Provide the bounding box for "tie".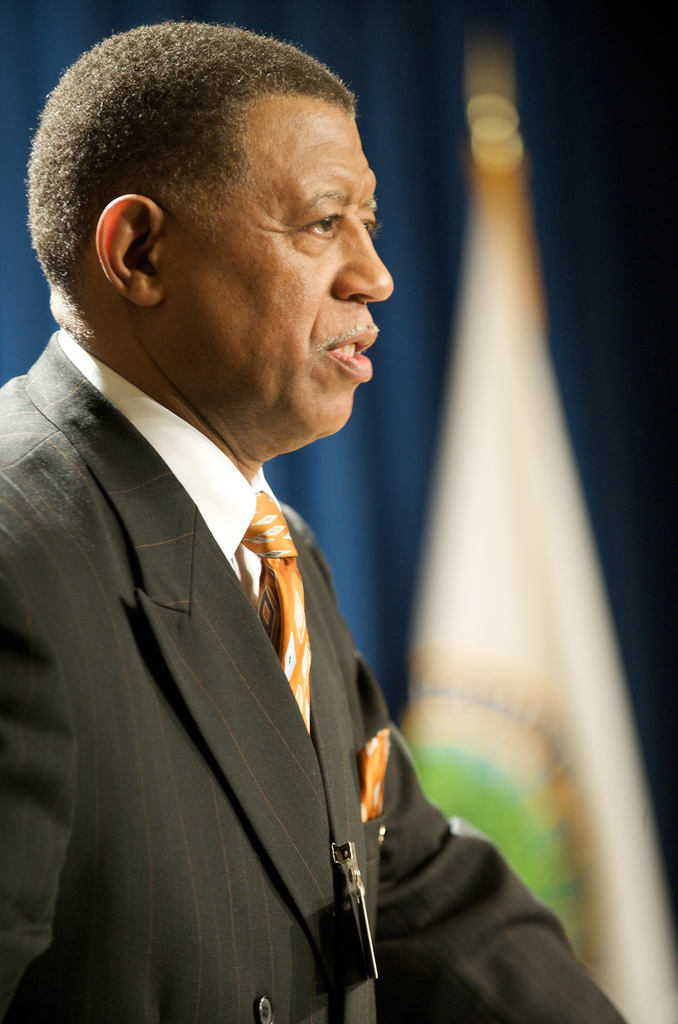
233/479/310/744.
